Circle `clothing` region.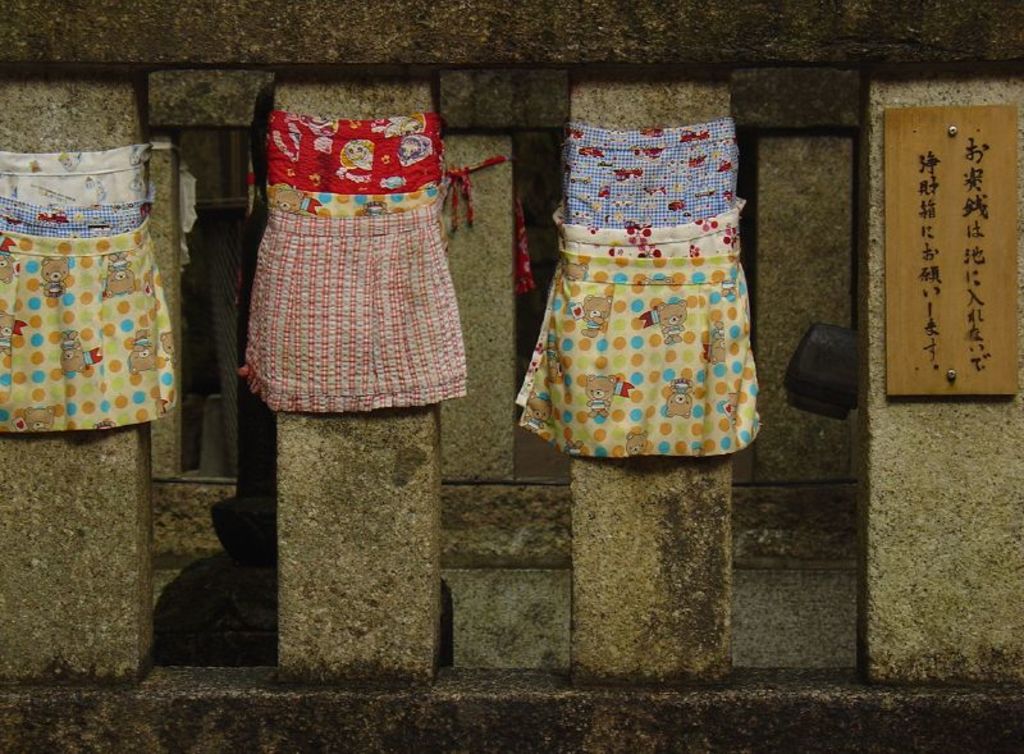
Region: bbox(244, 106, 472, 419).
